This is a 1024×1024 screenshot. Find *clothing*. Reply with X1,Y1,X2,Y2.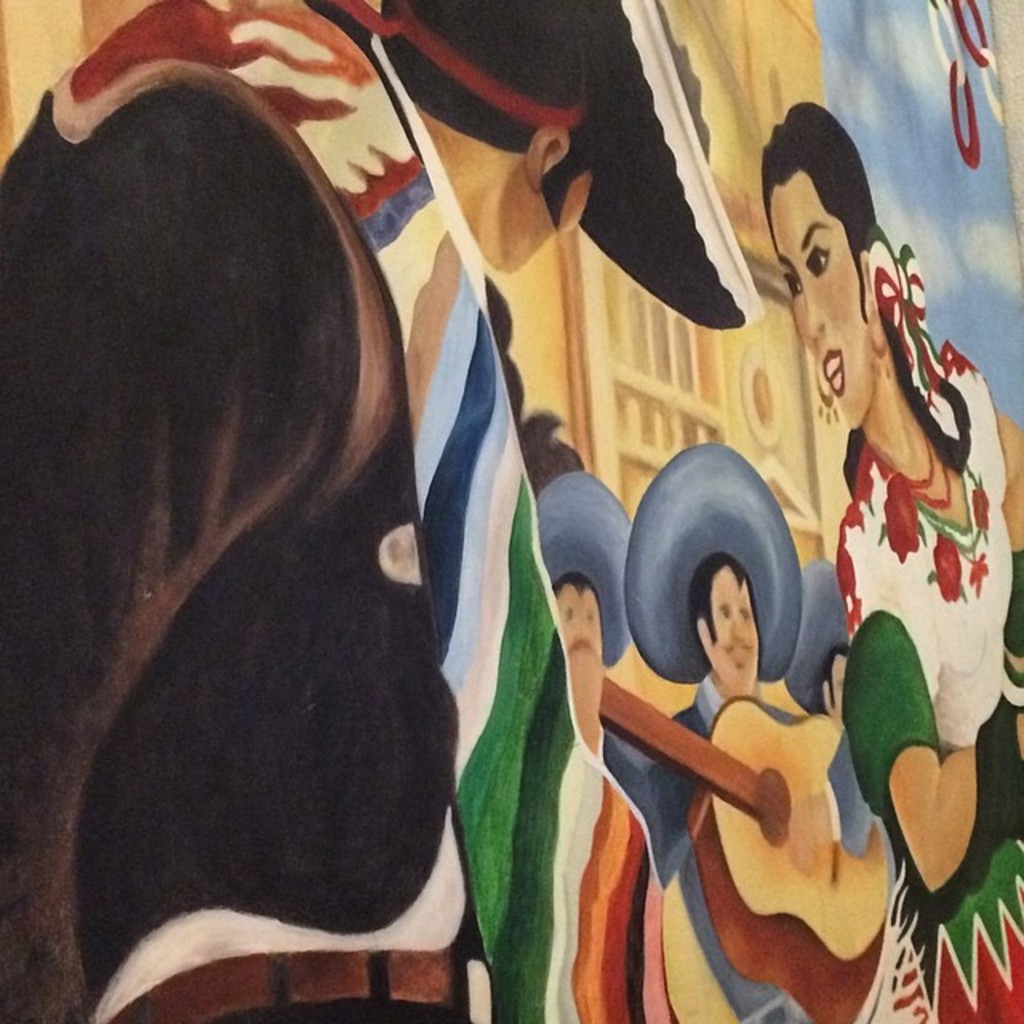
842,341,1022,1022.
